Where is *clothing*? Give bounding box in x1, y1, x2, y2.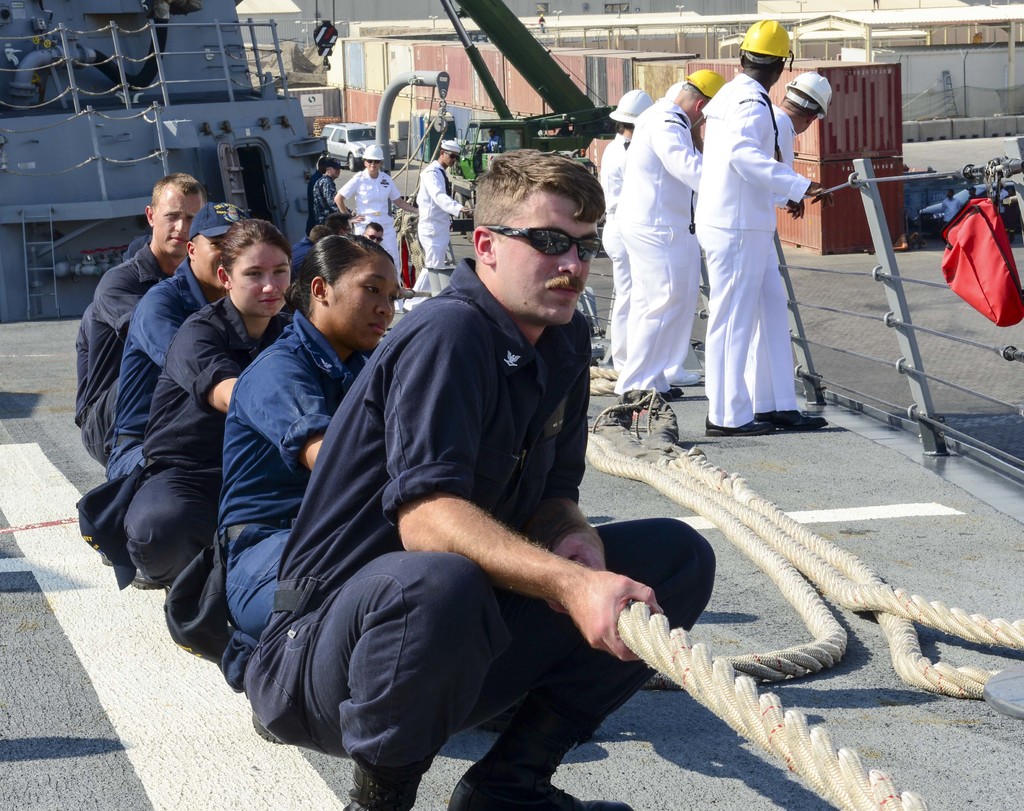
774, 101, 792, 191.
